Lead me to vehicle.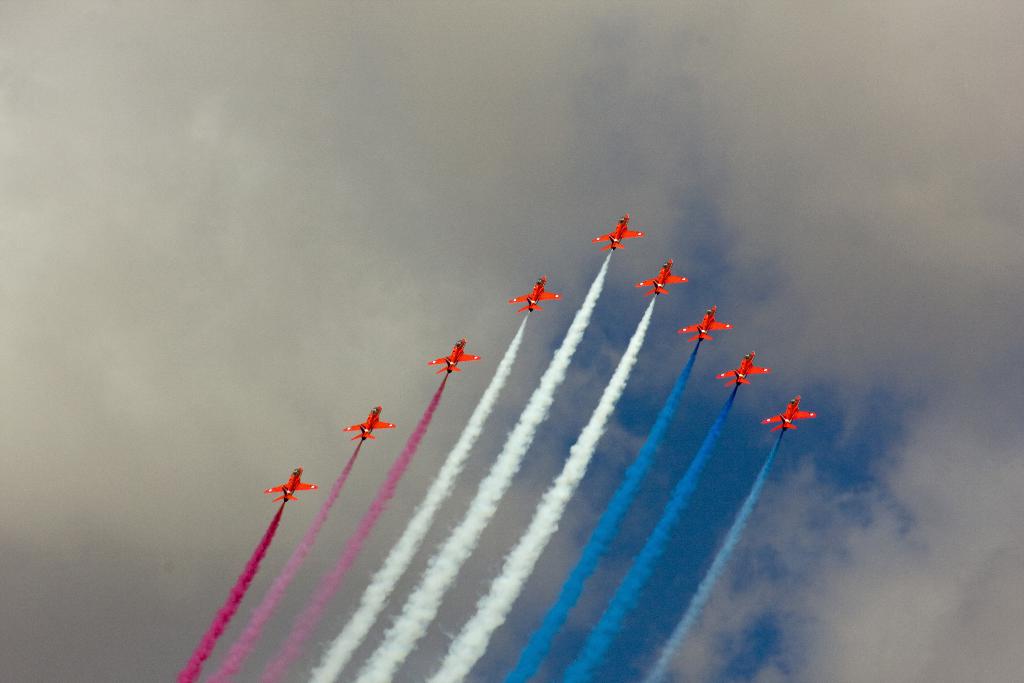
Lead to crop(680, 304, 732, 339).
